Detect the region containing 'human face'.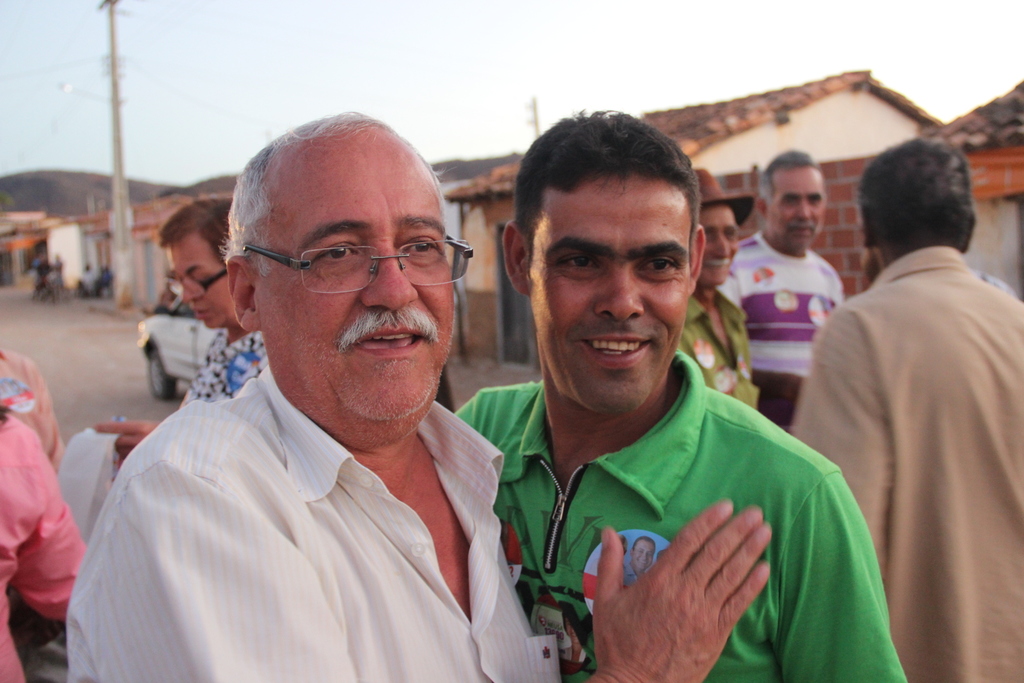
pyautogui.locateOnScreen(699, 206, 739, 280).
